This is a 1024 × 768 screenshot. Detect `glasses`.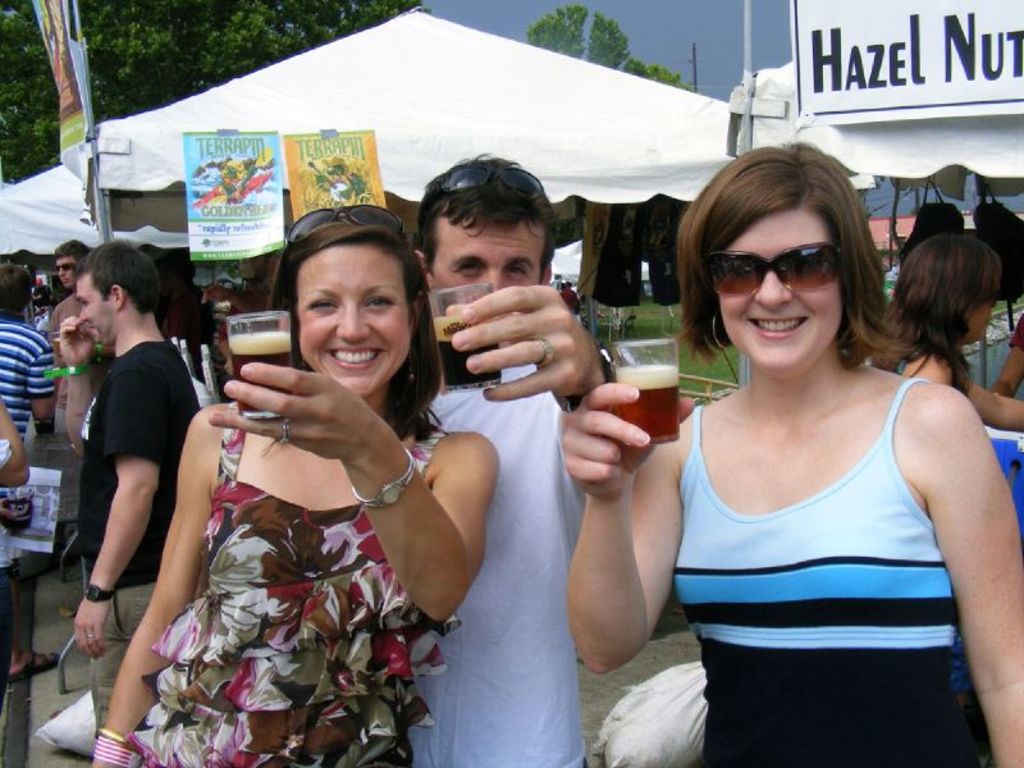
282:206:408:255.
